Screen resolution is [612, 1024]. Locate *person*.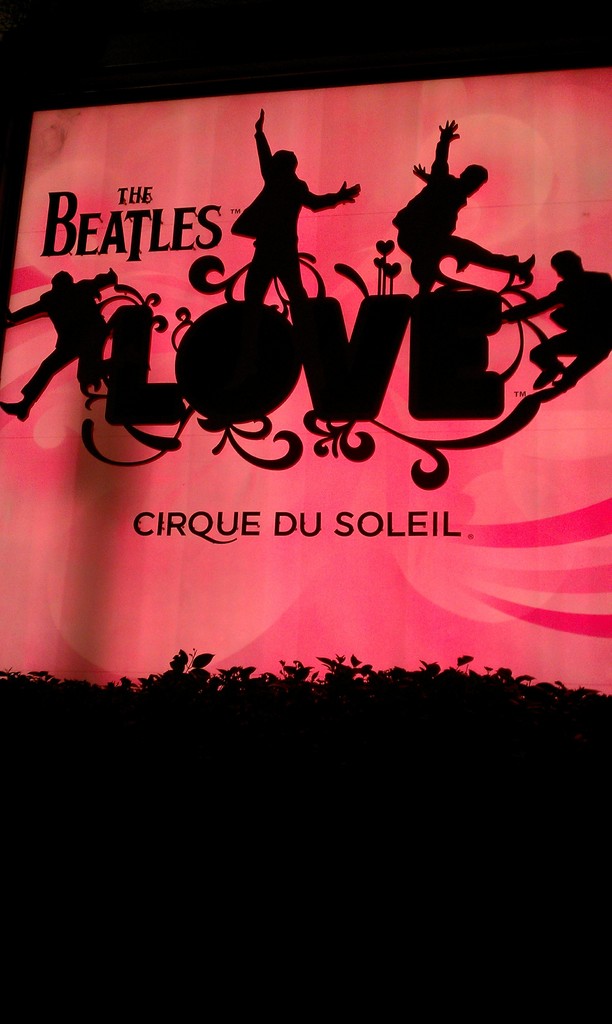
detection(236, 108, 355, 303).
